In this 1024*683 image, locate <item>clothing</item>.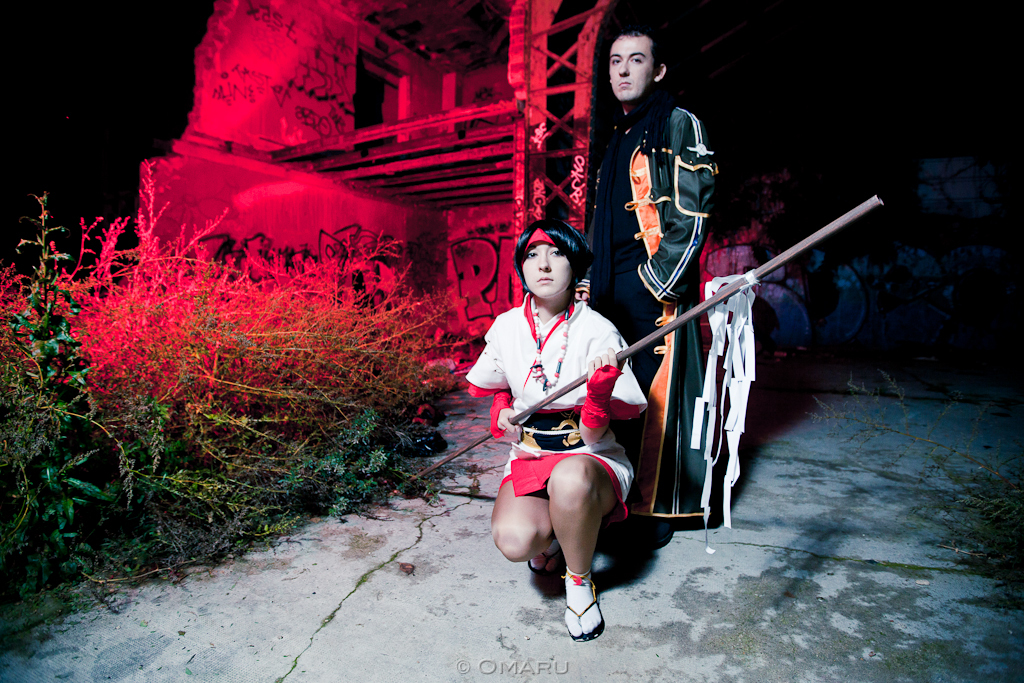
Bounding box: (x1=586, y1=86, x2=711, y2=528).
